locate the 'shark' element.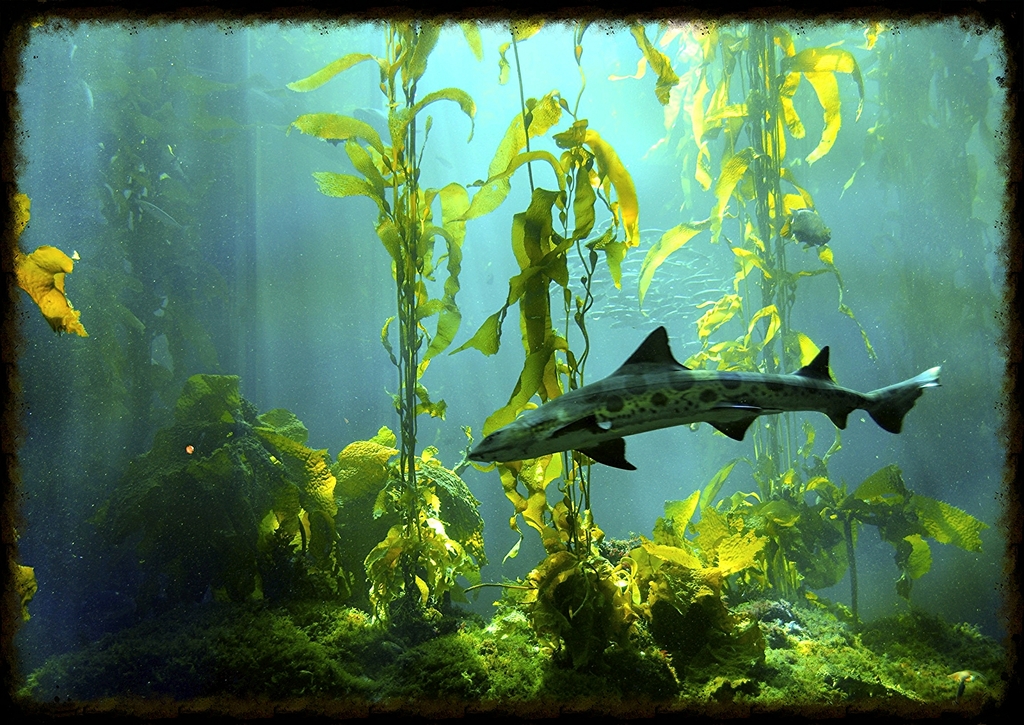
Element bbox: bbox=[467, 307, 931, 502].
